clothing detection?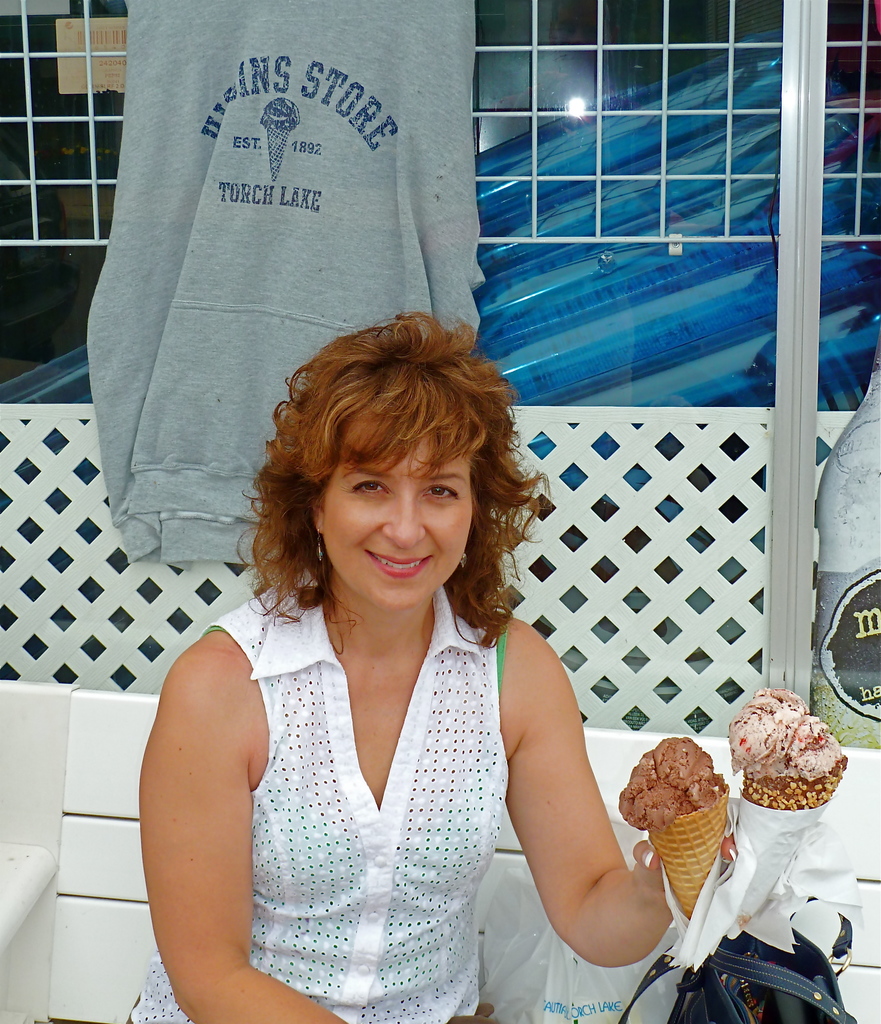
l=128, t=550, r=520, b=1023
